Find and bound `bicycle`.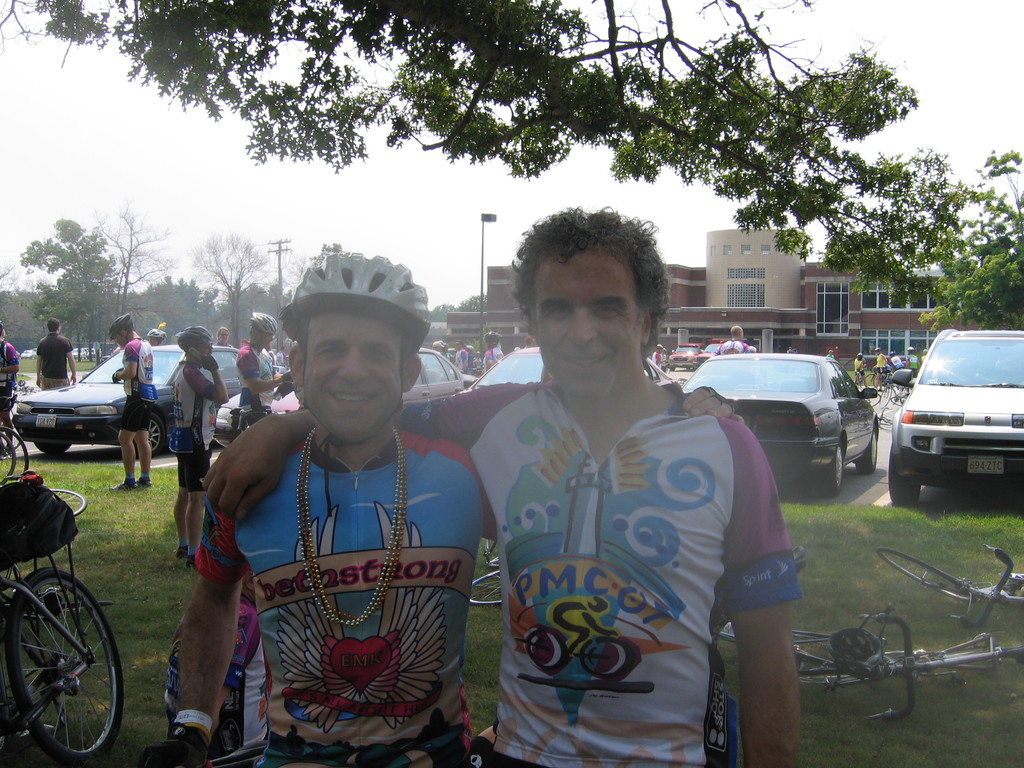
Bound: rect(791, 603, 1023, 724).
